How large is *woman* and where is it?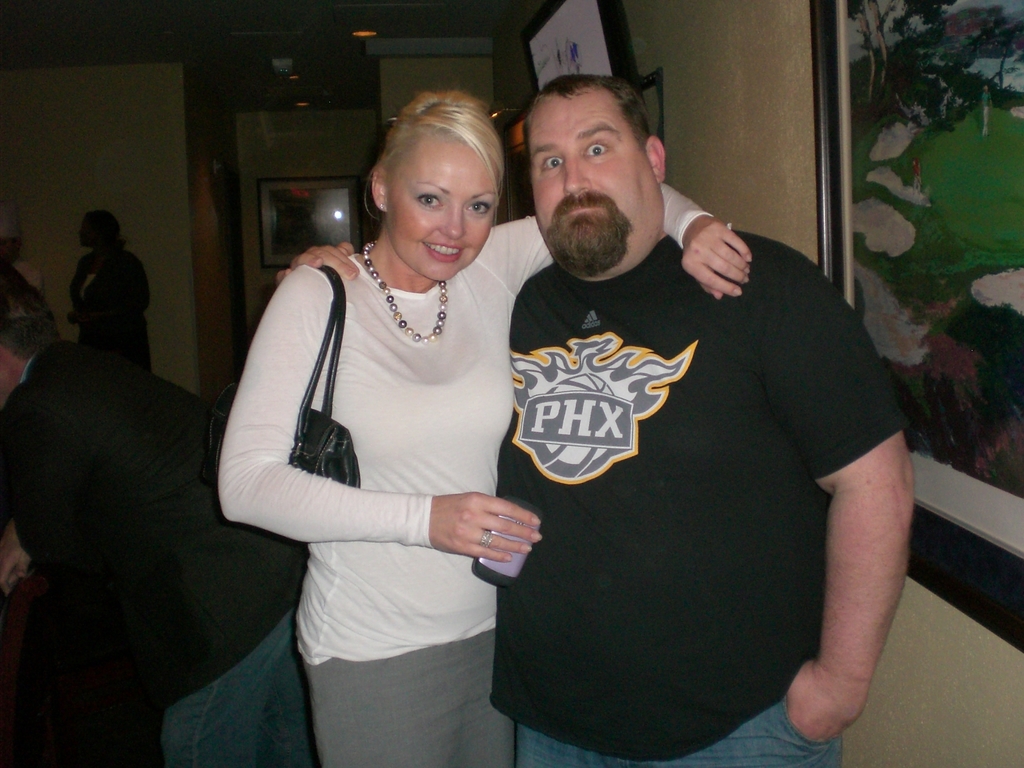
Bounding box: 170:121:634:752.
